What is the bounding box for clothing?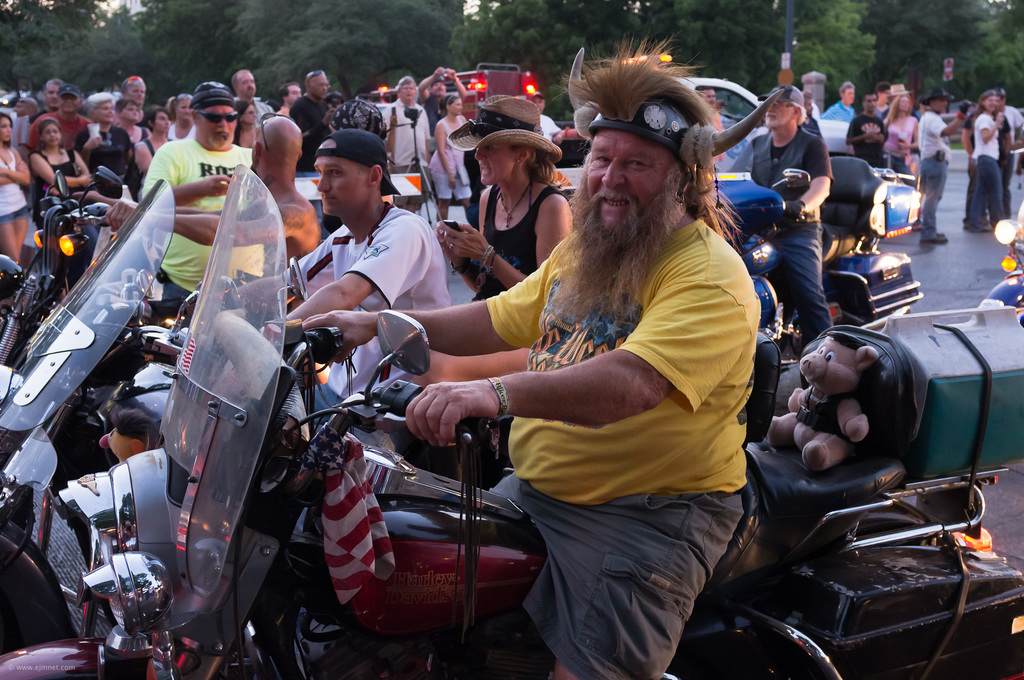
bbox(388, 101, 428, 173).
